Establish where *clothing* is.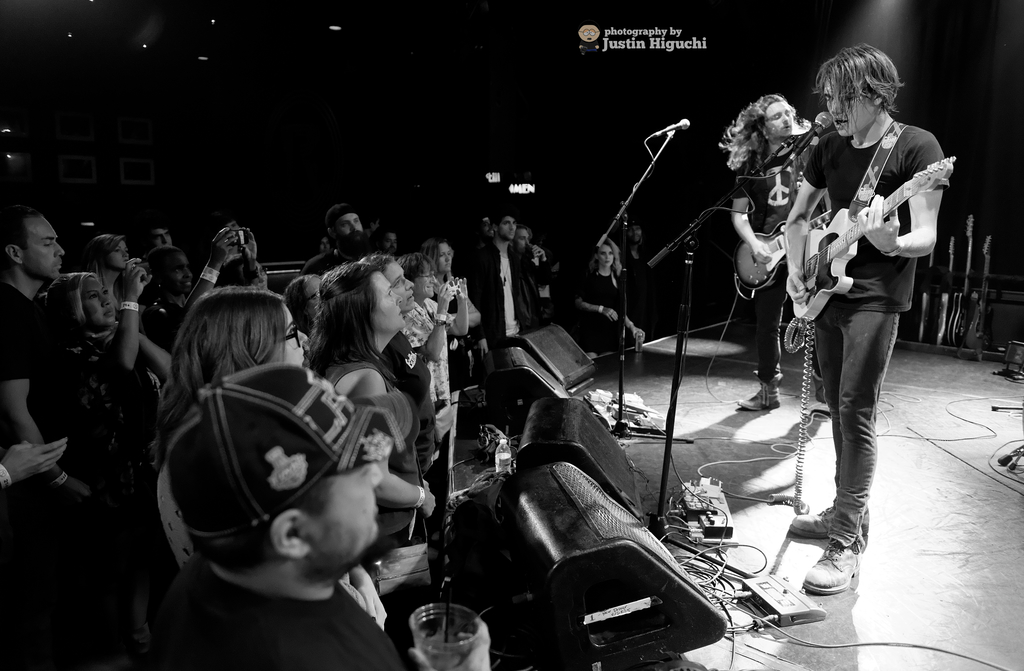
Established at {"x1": 388, "y1": 291, "x2": 497, "y2": 400}.
